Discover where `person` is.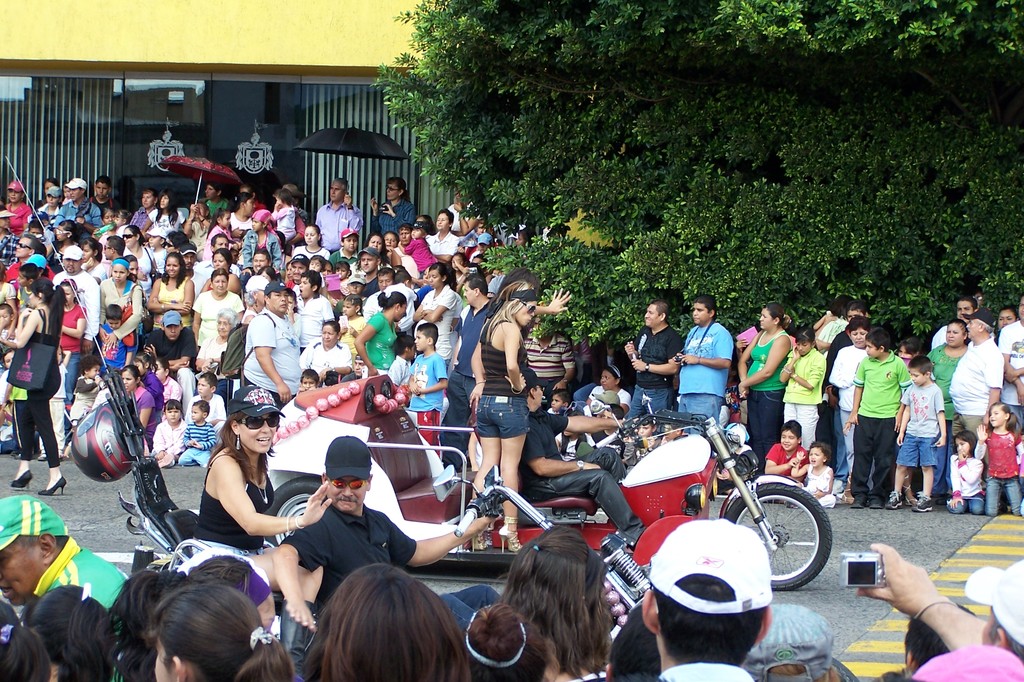
Discovered at left=98, top=254, right=145, bottom=350.
